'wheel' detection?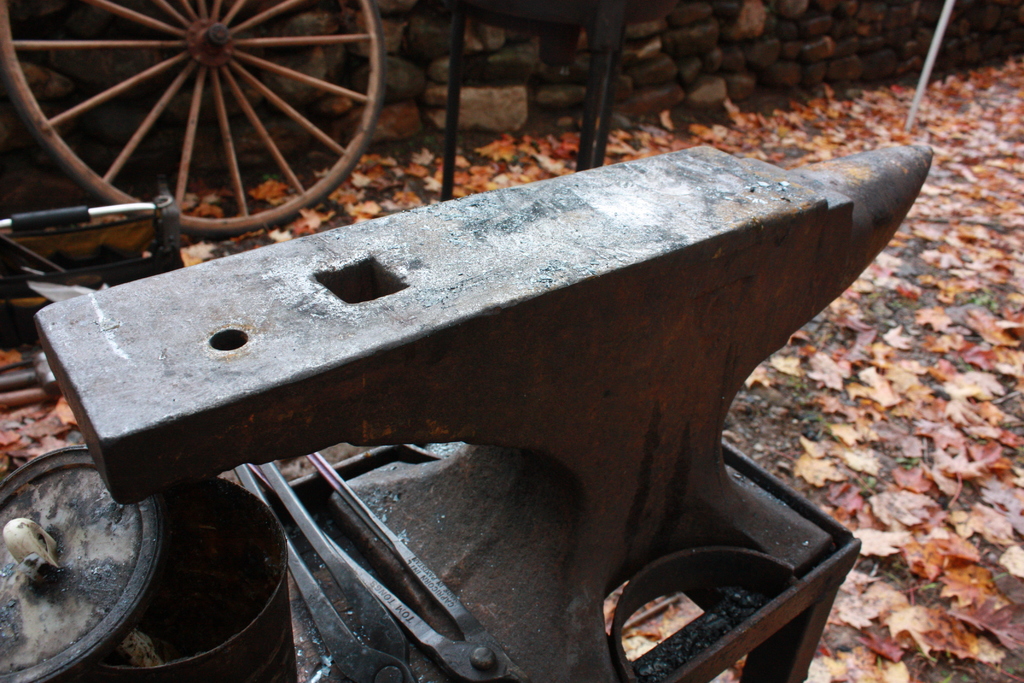
(0,0,377,220)
